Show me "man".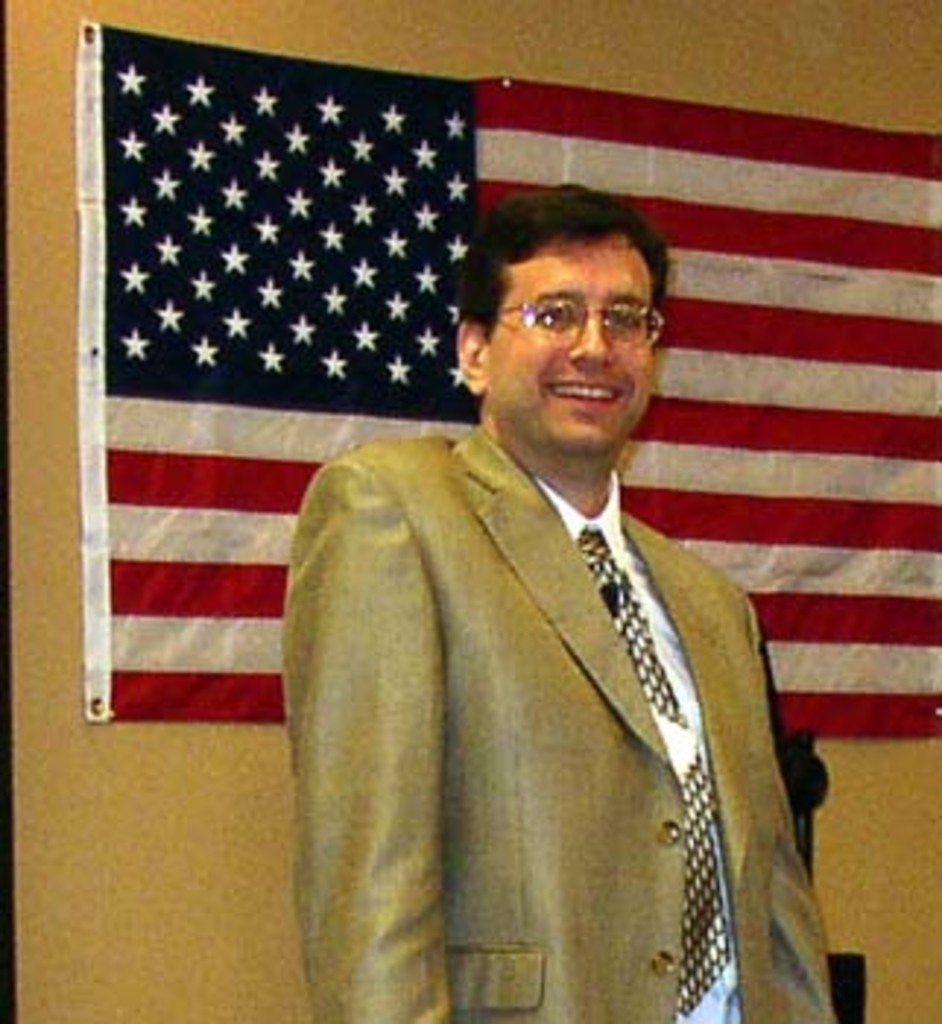
"man" is here: (x1=255, y1=146, x2=854, y2=983).
